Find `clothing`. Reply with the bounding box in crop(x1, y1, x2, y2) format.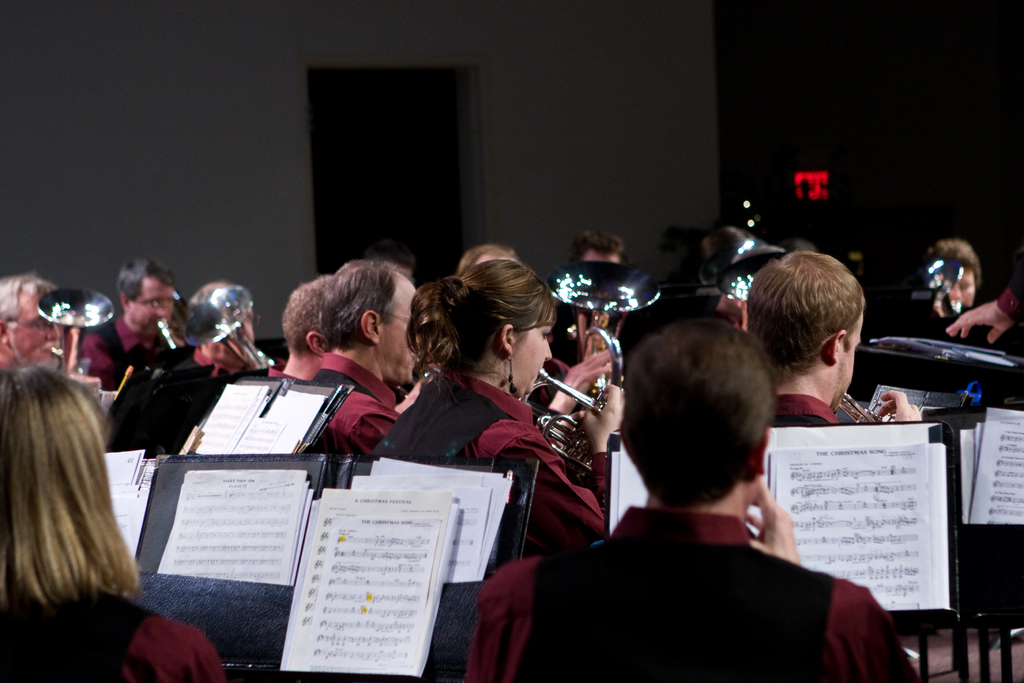
crop(763, 398, 840, 429).
